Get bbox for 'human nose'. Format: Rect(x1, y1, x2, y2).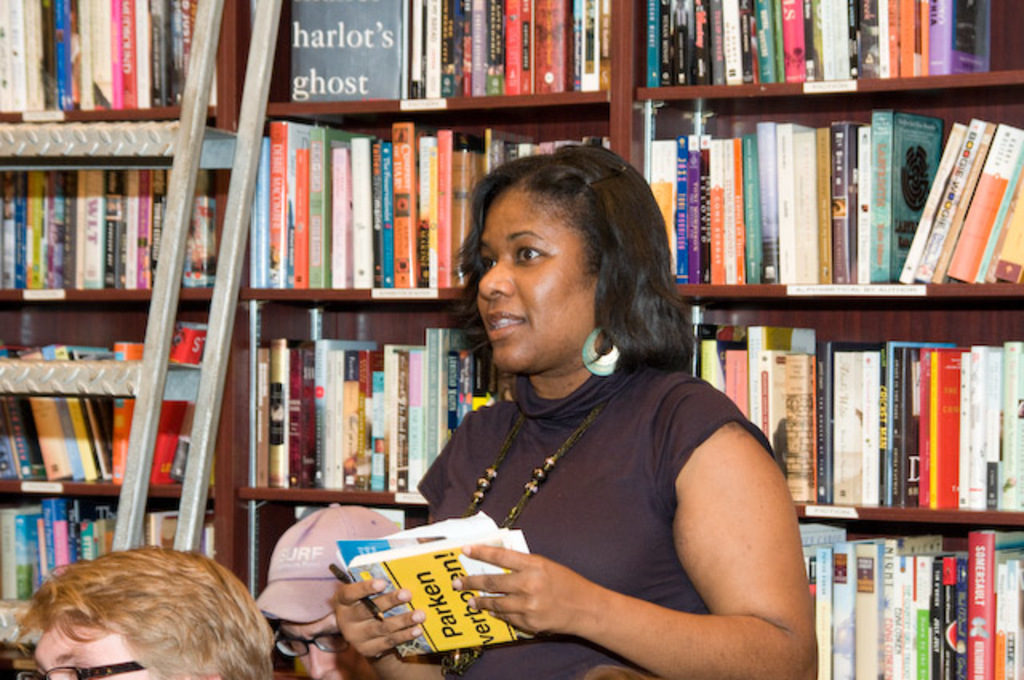
Rect(307, 650, 338, 678).
